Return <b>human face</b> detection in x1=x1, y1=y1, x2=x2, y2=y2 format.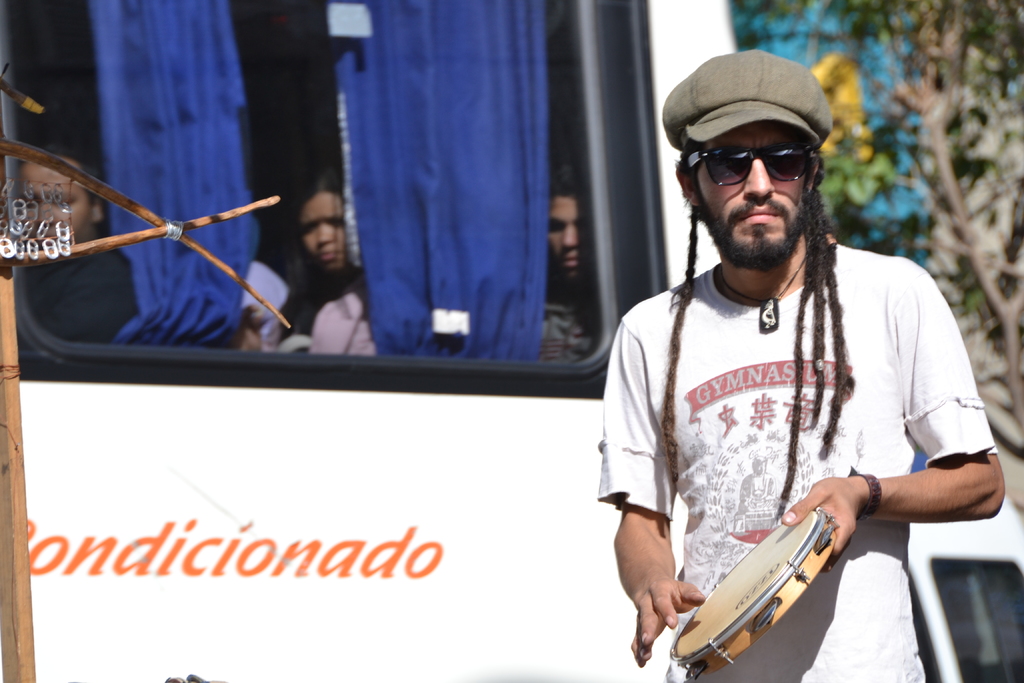
x1=543, y1=197, x2=581, y2=279.
